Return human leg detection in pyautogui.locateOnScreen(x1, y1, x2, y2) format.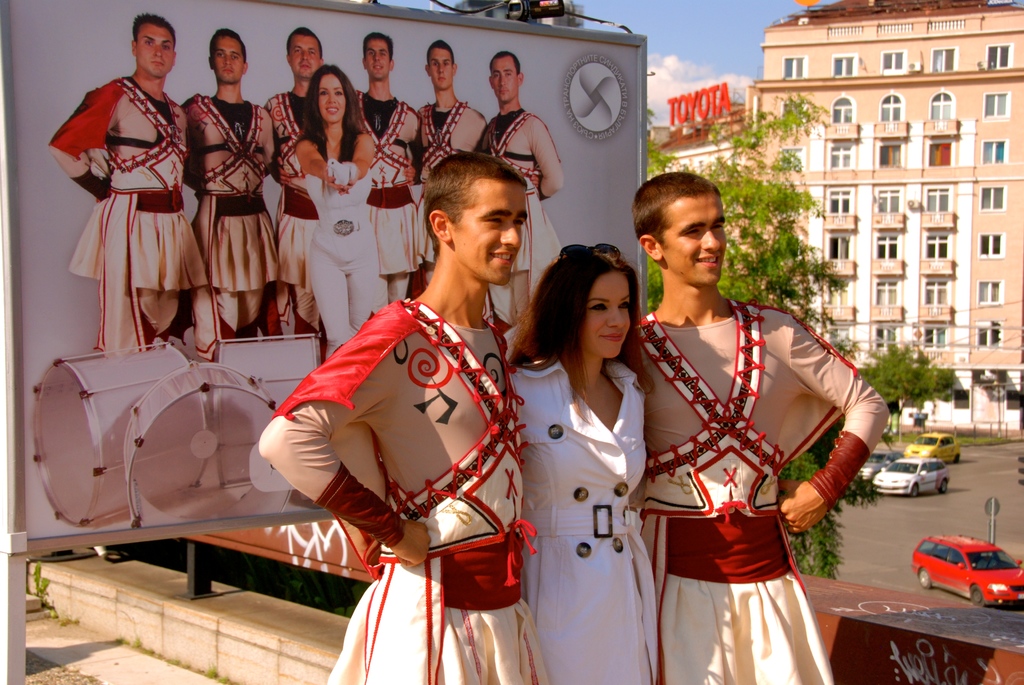
pyautogui.locateOnScreen(336, 243, 382, 344).
